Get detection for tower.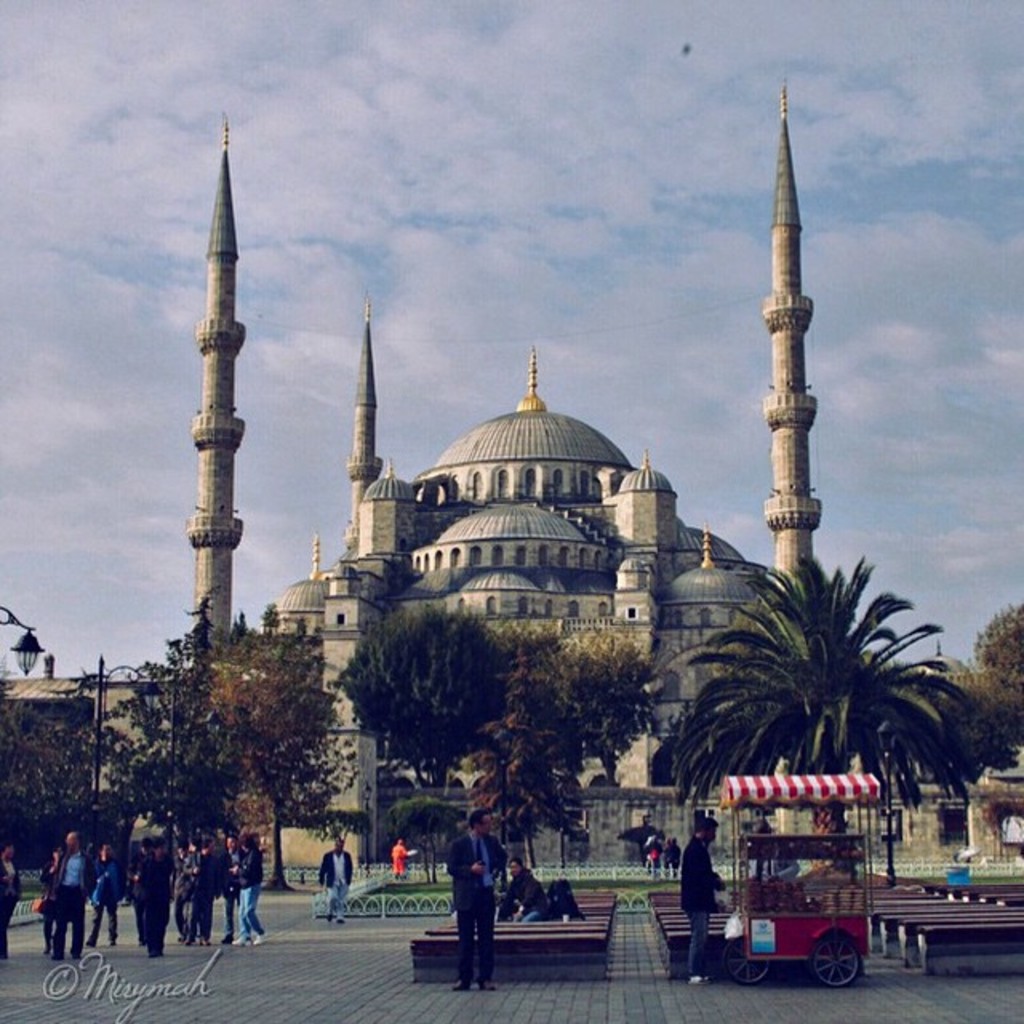
Detection: rect(760, 75, 826, 581).
